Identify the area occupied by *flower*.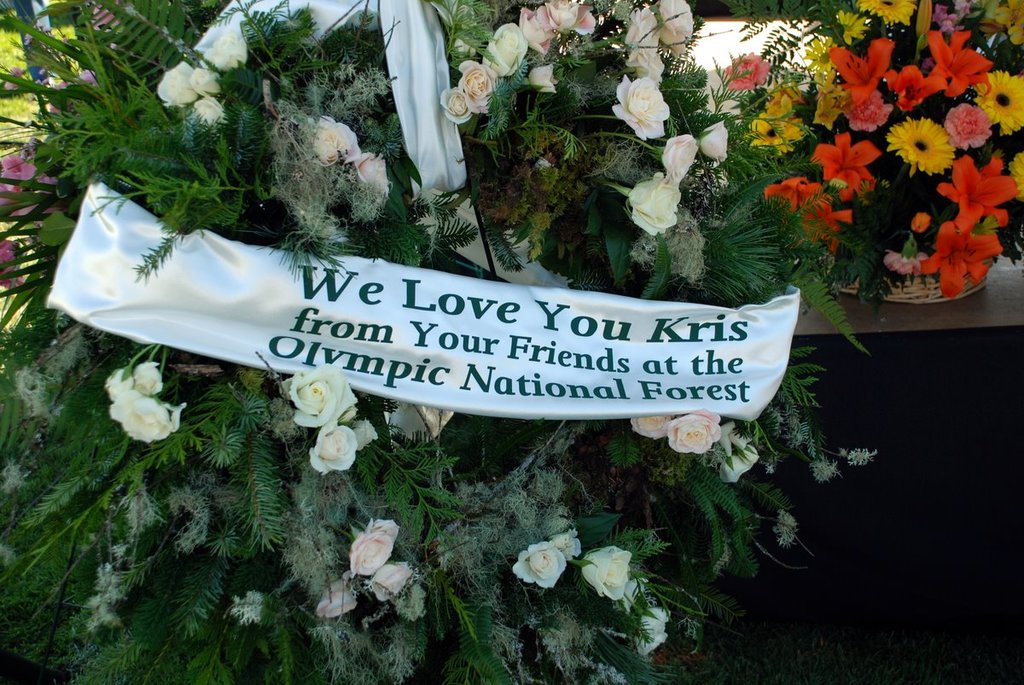
Area: <bbox>619, 578, 649, 610</bbox>.
